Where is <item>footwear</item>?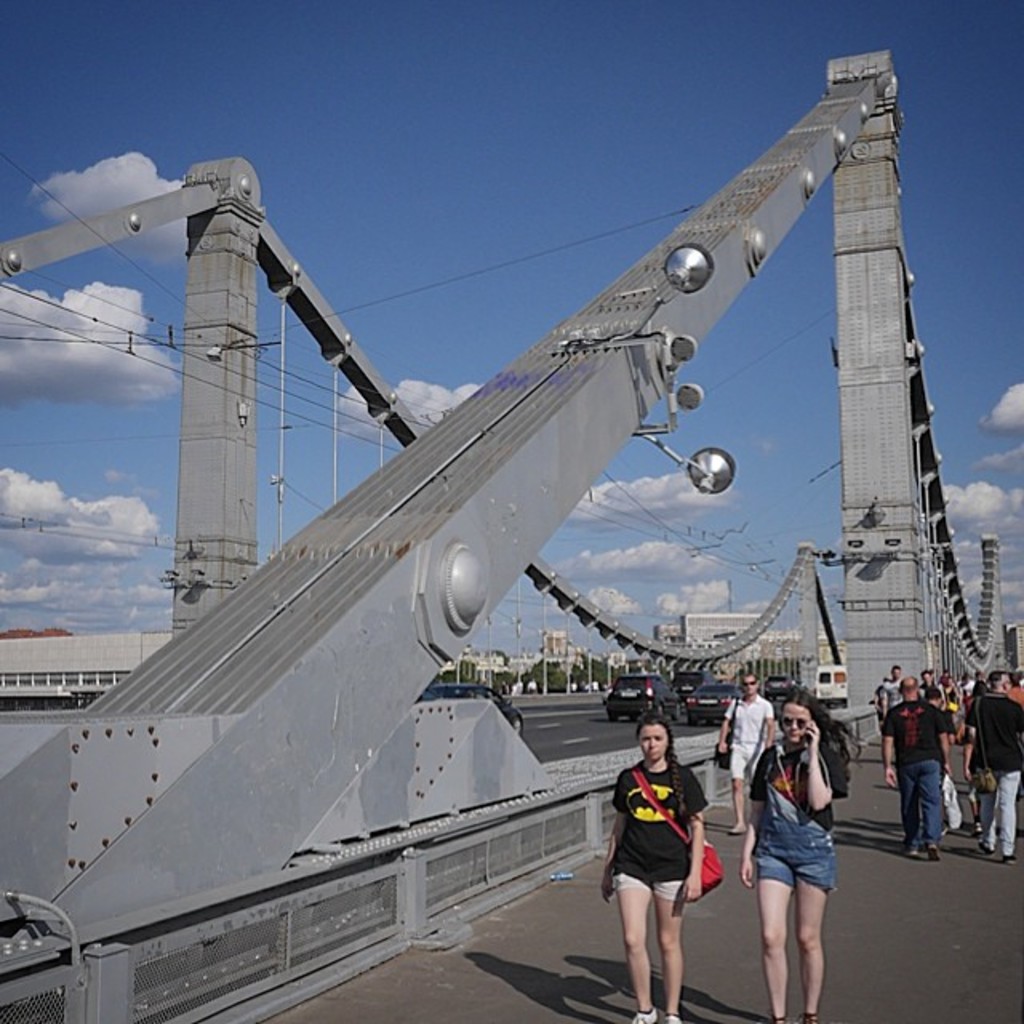
637:1006:658:1022.
